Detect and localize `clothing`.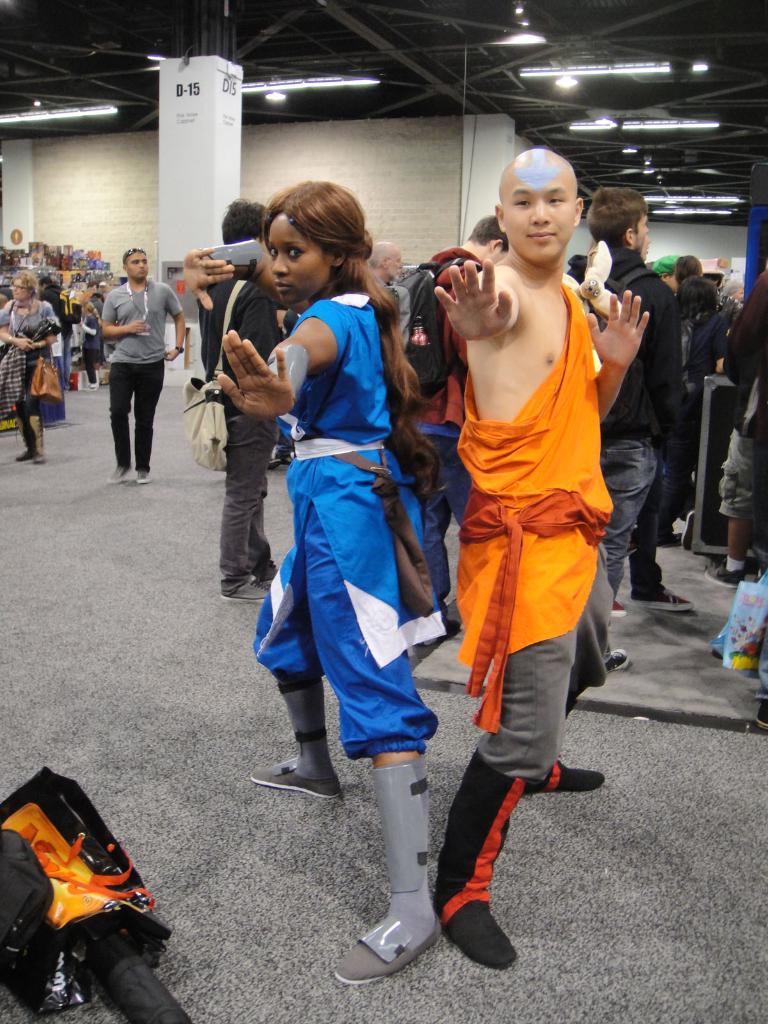
Localized at rect(0, 291, 53, 424).
